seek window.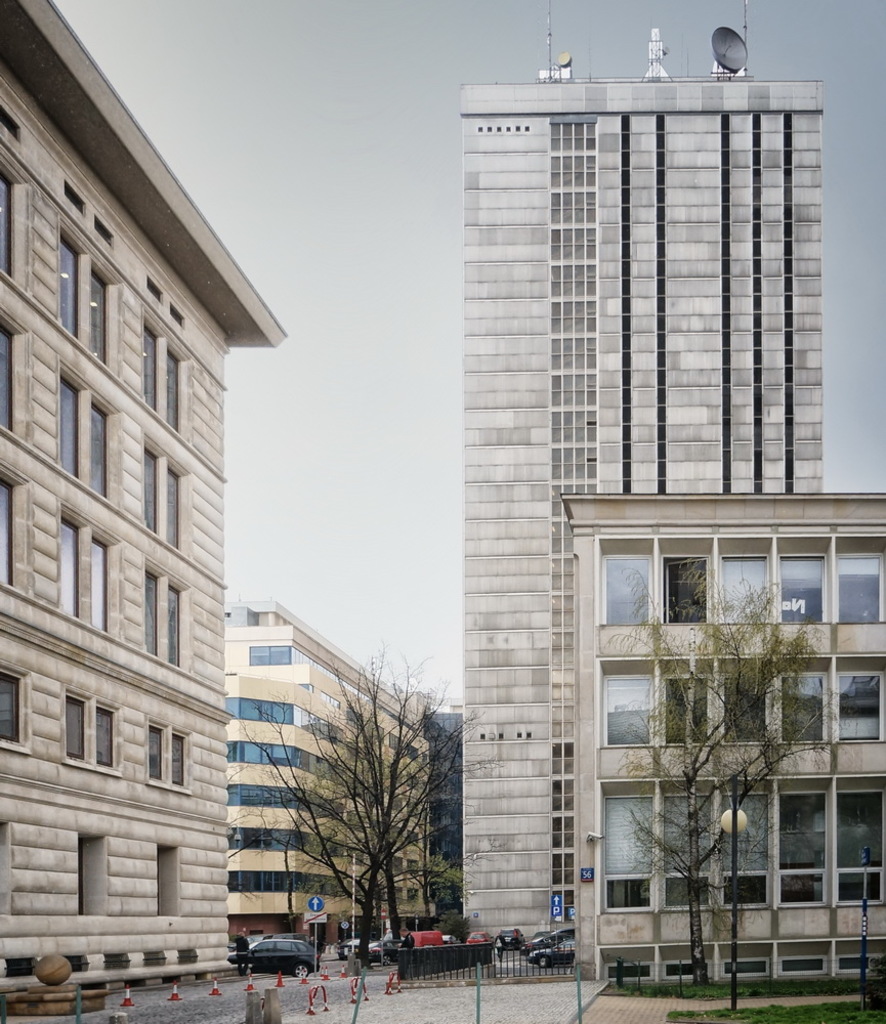
x1=773 y1=780 x2=829 y2=908.
